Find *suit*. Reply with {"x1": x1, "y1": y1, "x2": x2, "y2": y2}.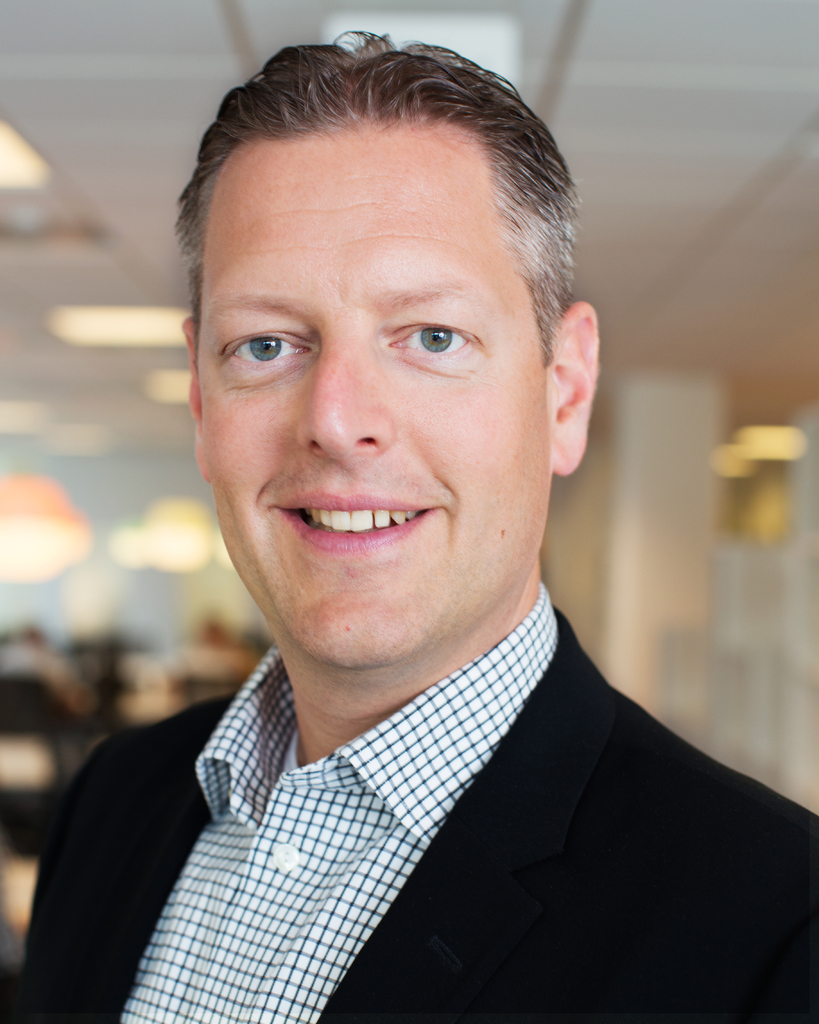
{"x1": 19, "y1": 575, "x2": 818, "y2": 1020}.
